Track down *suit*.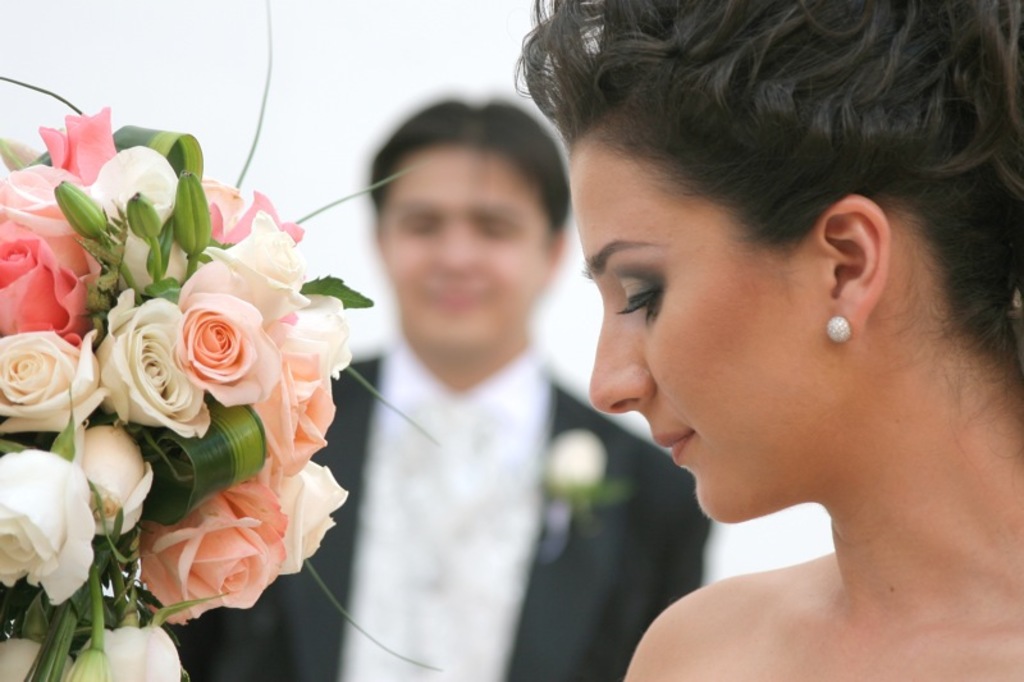
Tracked to (left=175, top=344, right=710, bottom=681).
